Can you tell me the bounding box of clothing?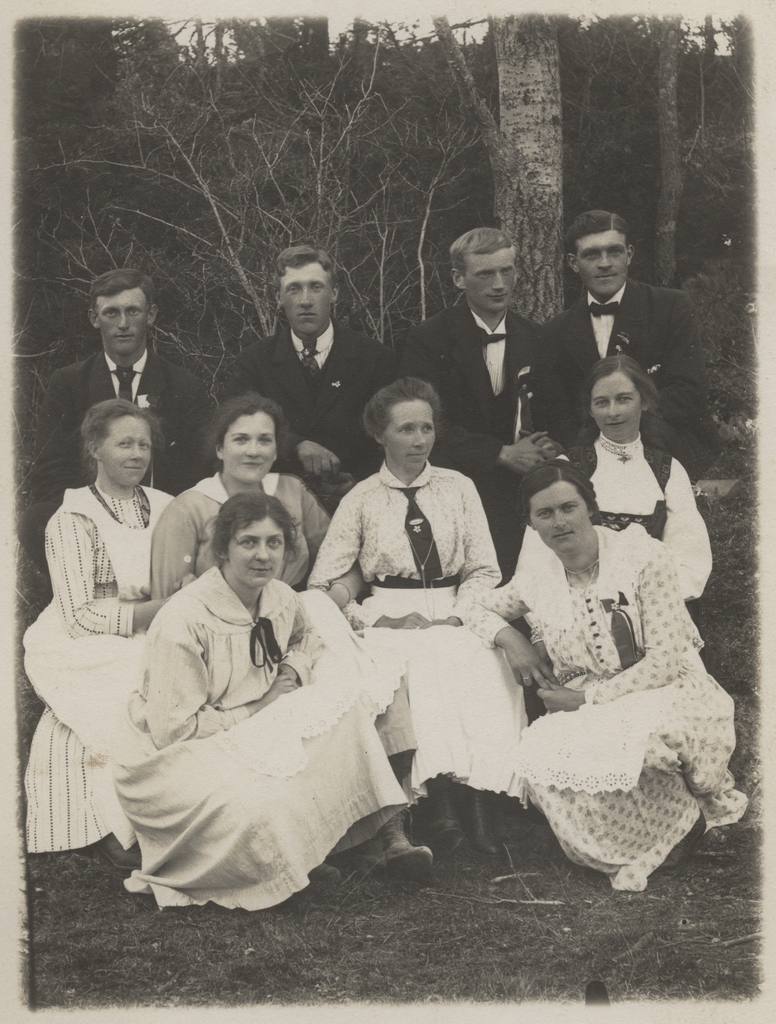
(left=540, top=449, right=717, bottom=616).
